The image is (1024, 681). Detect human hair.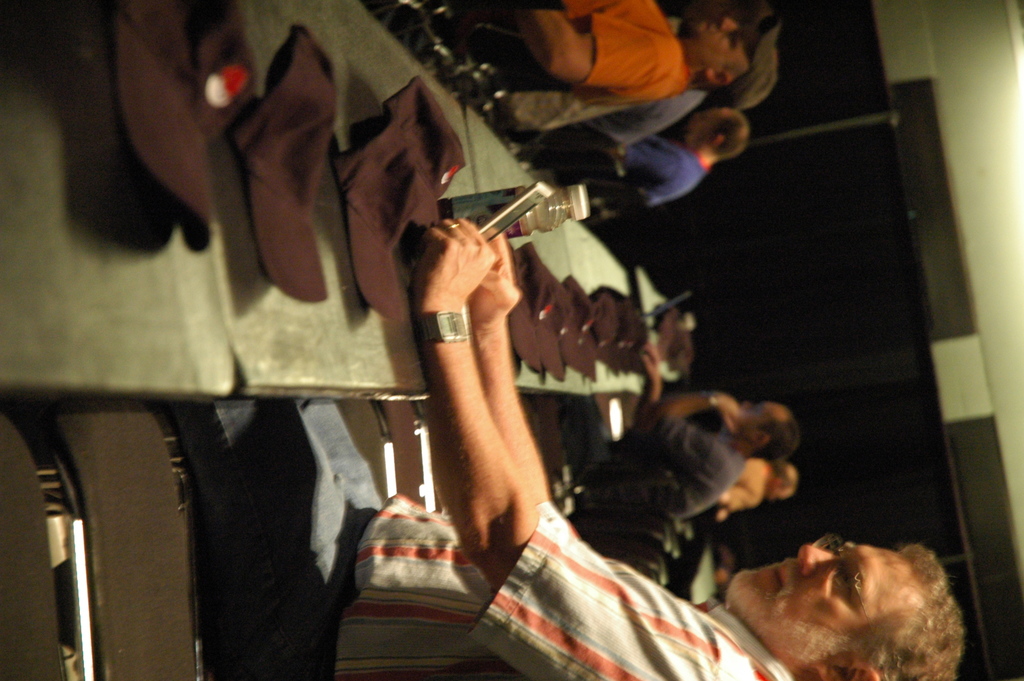
Detection: region(774, 465, 799, 485).
